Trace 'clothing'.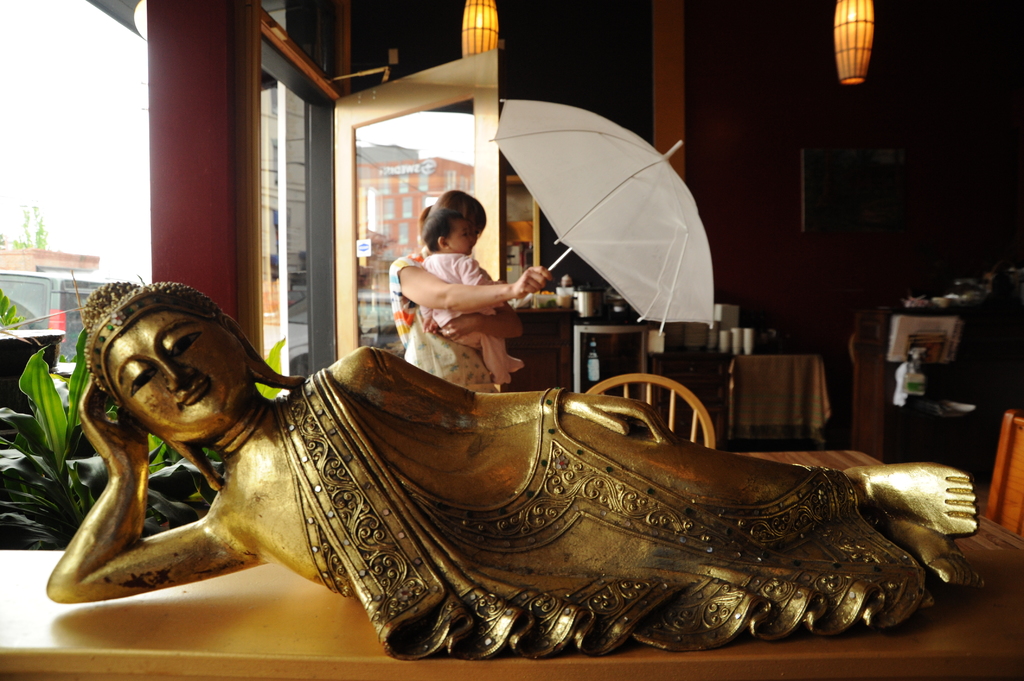
Traced to bbox(378, 248, 497, 385).
